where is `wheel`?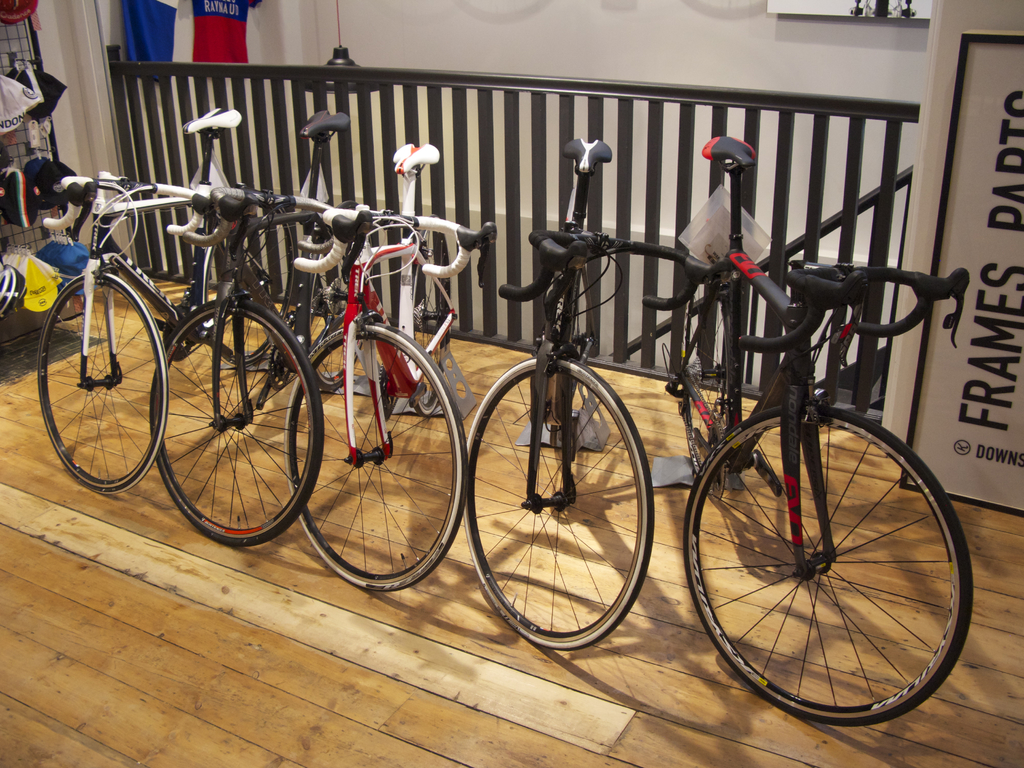
(305,234,362,395).
